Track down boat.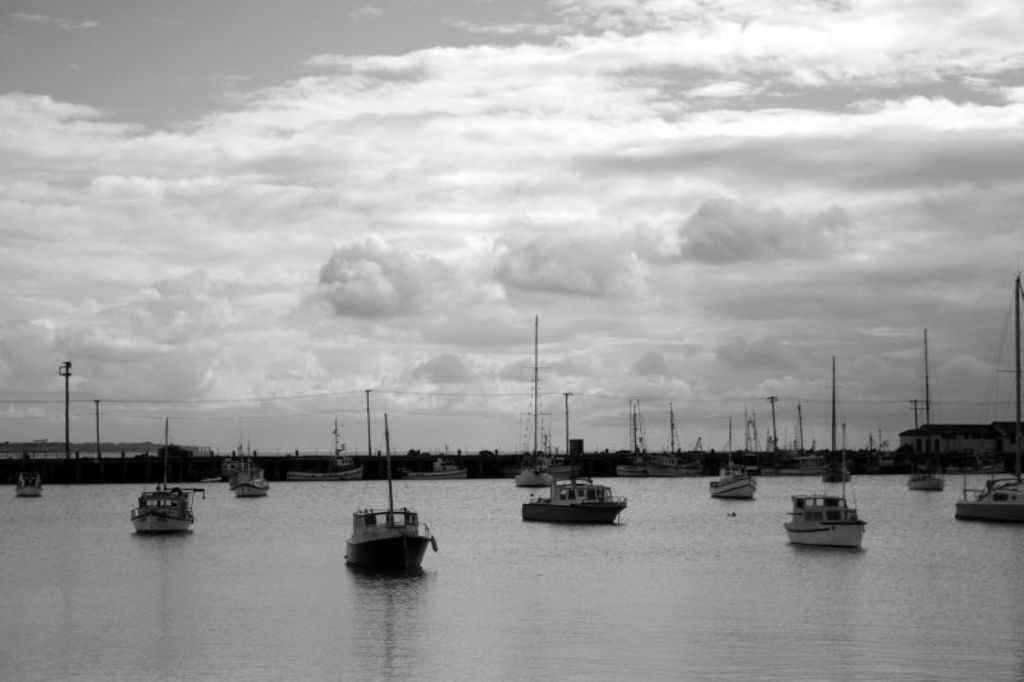
Tracked to 520,381,637,525.
